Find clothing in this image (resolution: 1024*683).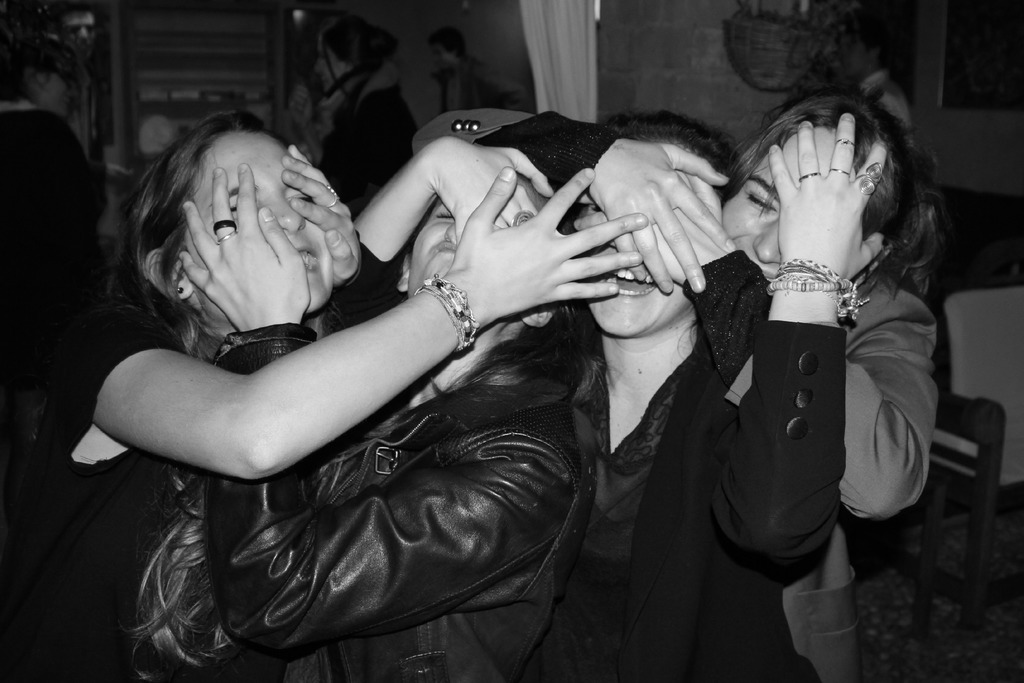
{"left": 316, "top": 55, "right": 422, "bottom": 330}.
